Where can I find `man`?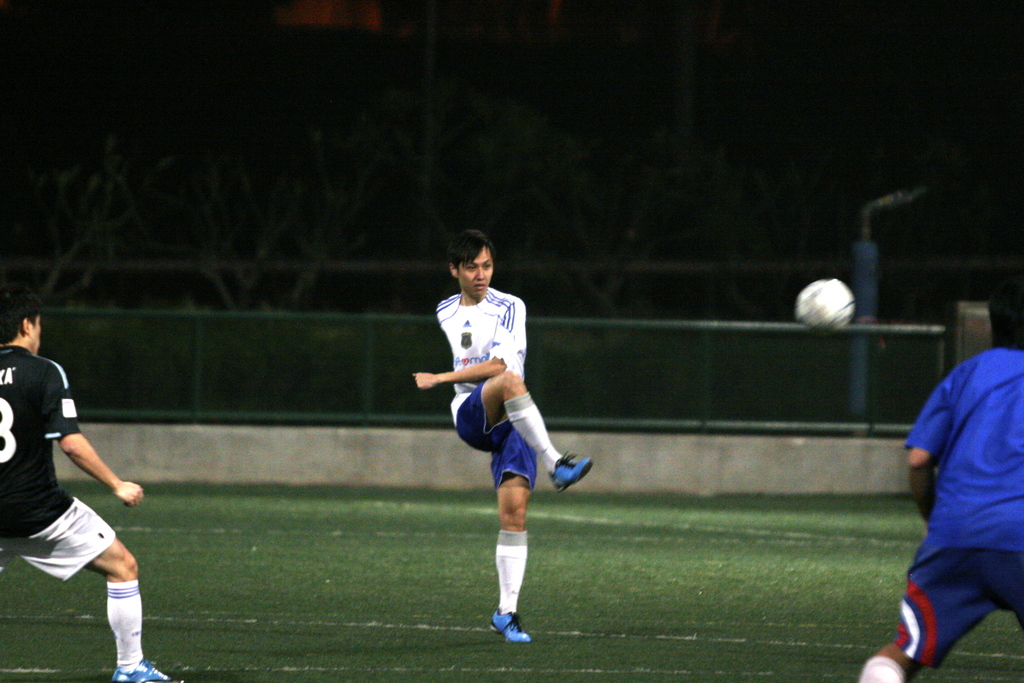
You can find it at detection(852, 303, 1023, 682).
